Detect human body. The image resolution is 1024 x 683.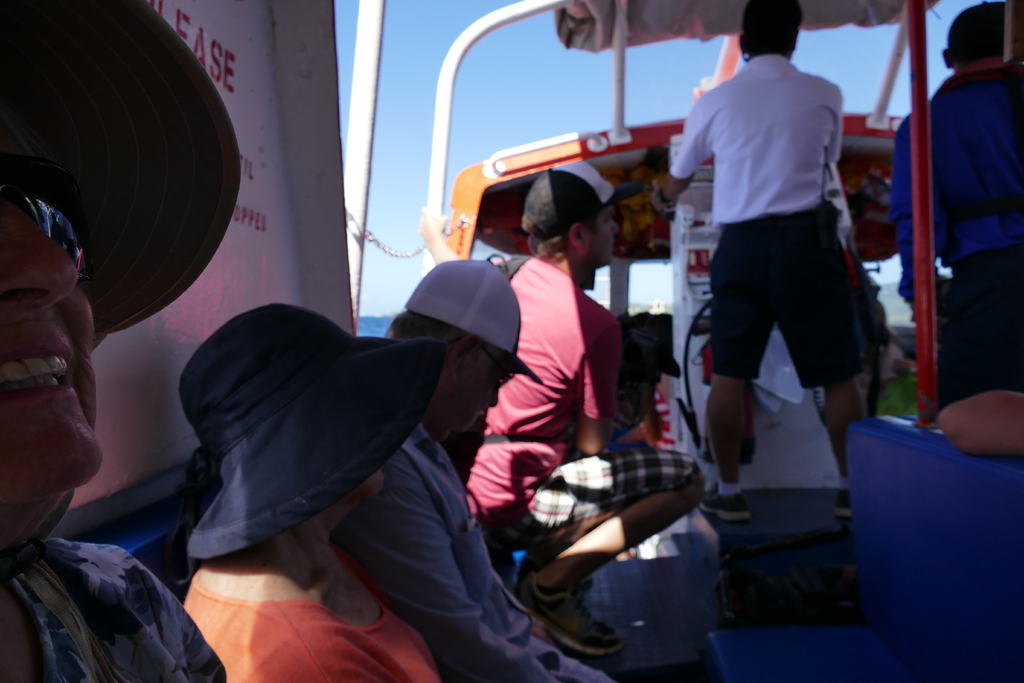
crop(181, 525, 439, 682).
